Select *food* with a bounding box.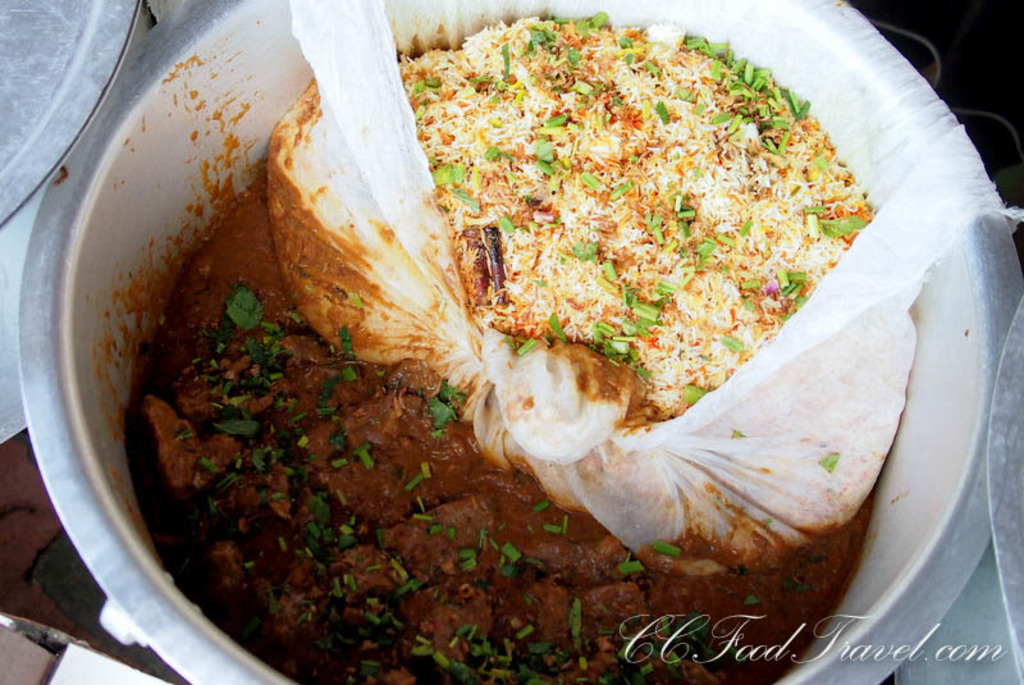
crop(390, 6, 870, 517).
